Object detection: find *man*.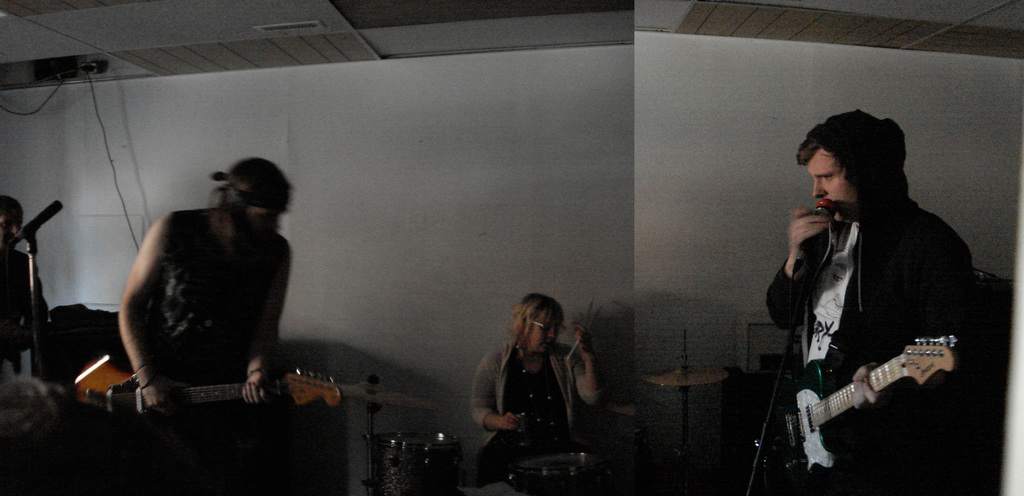
rect(0, 193, 56, 397).
